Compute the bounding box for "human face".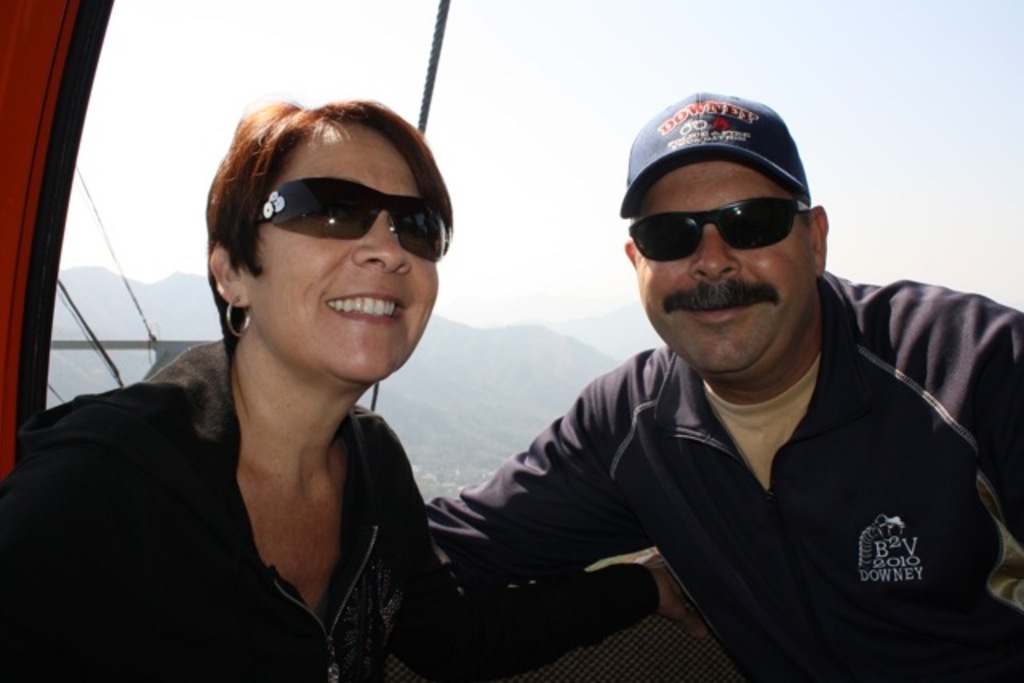
242/122/438/382.
